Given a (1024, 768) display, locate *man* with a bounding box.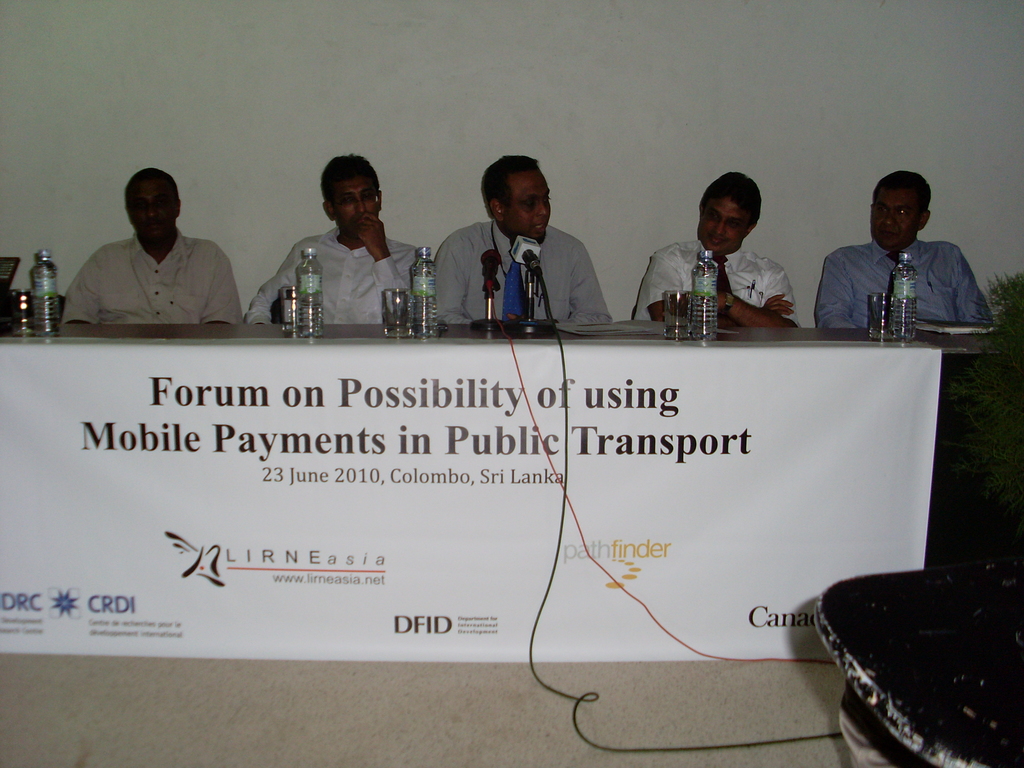
Located: [243,154,424,332].
